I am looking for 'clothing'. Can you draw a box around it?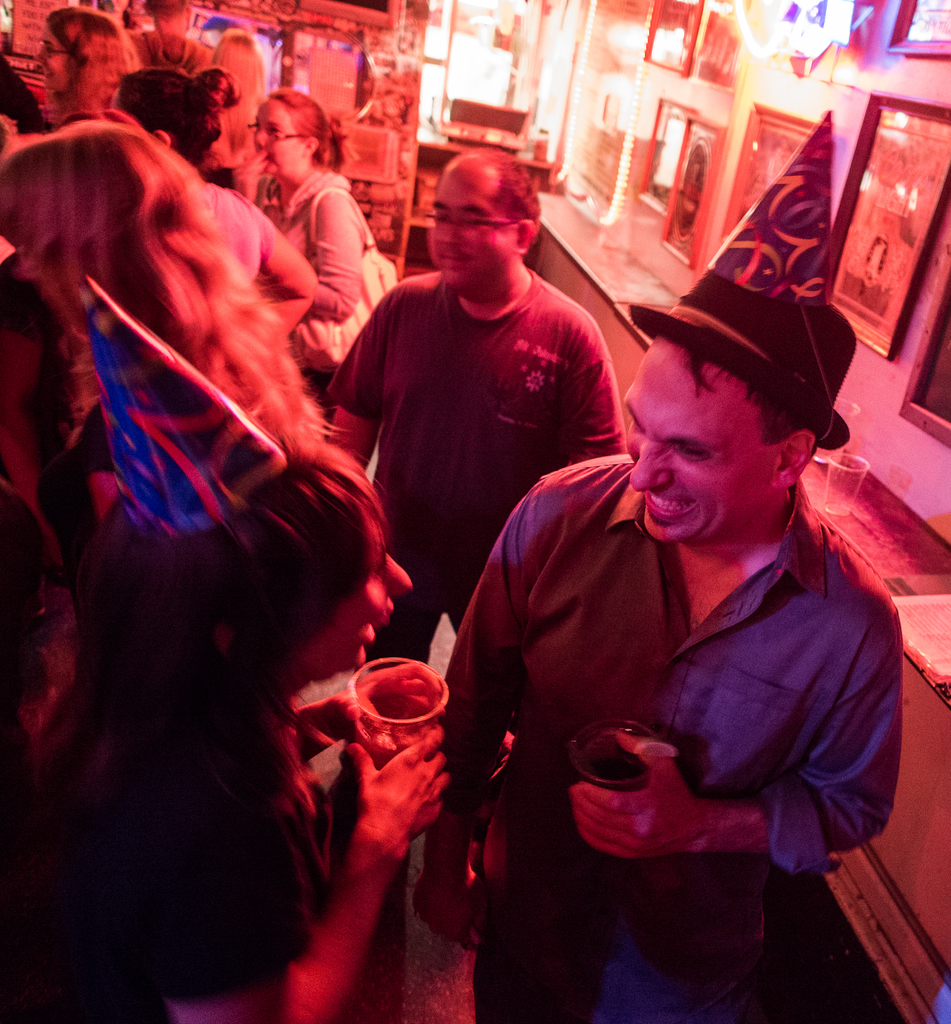
Sure, the bounding box is [0, 609, 339, 1023].
